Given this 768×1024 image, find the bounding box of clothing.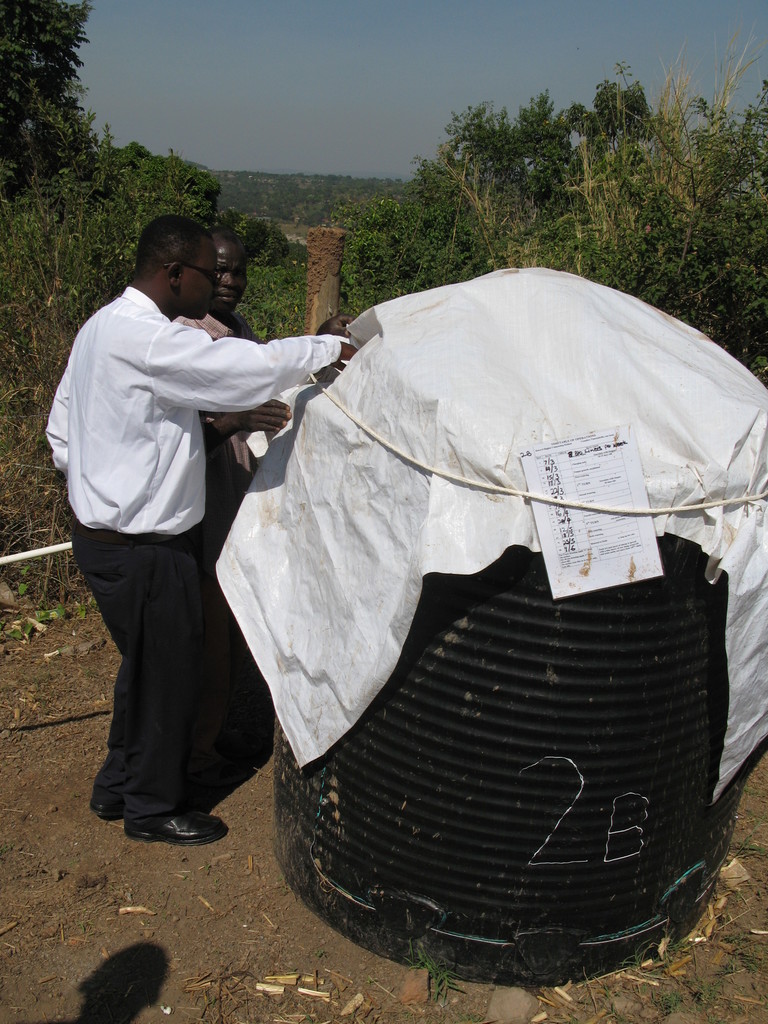
select_region(52, 205, 314, 793).
